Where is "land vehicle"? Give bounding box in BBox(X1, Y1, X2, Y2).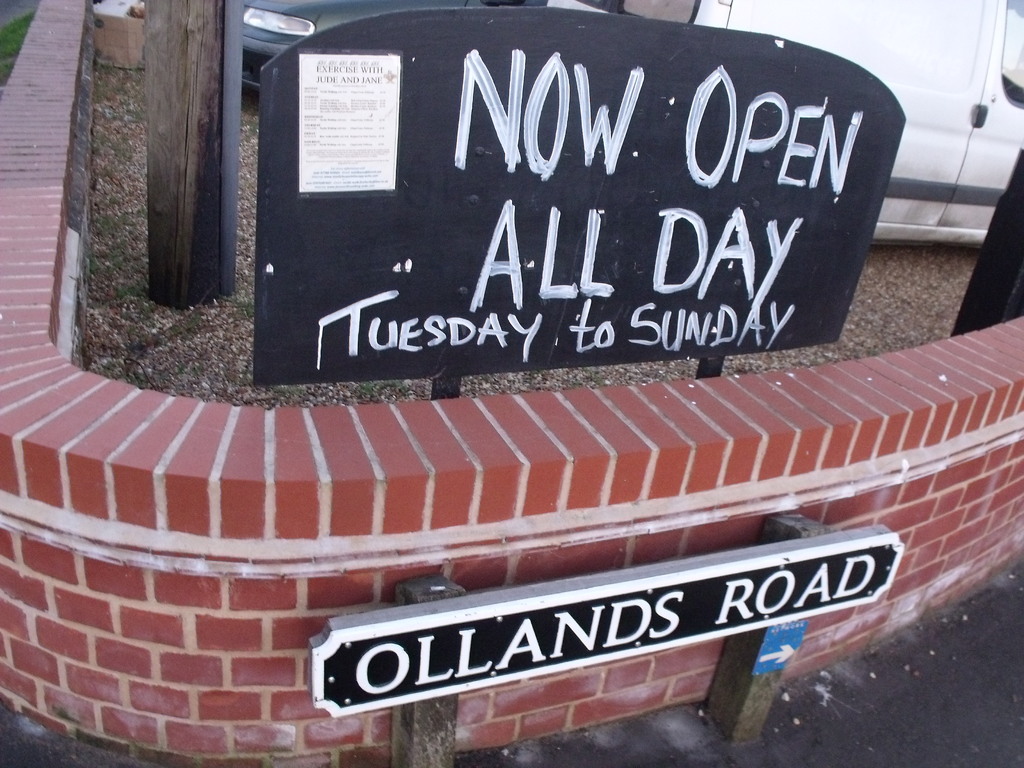
BBox(233, 0, 546, 92).
